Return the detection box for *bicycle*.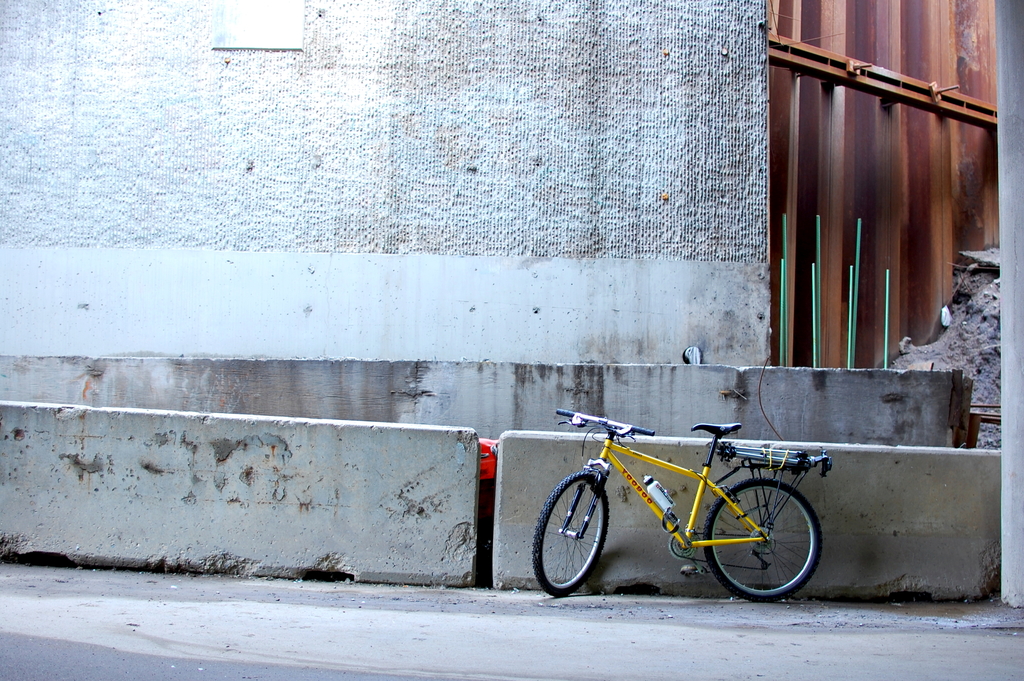
bbox(531, 403, 836, 604).
